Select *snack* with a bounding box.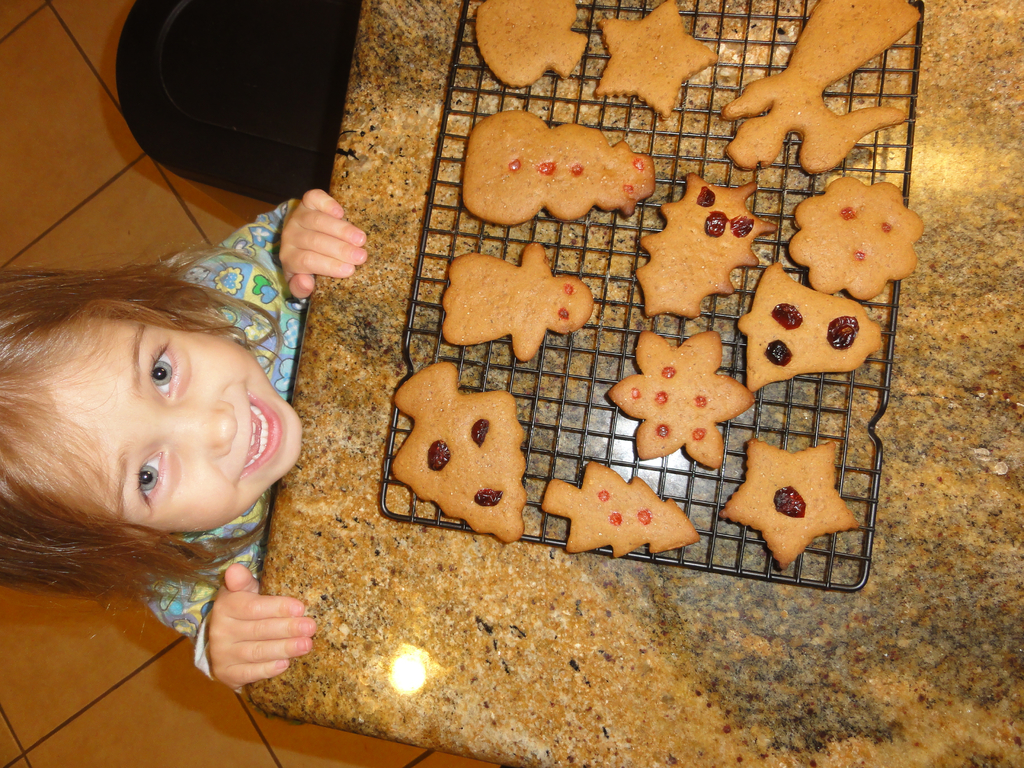
(x1=596, y1=0, x2=720, y2=102).
